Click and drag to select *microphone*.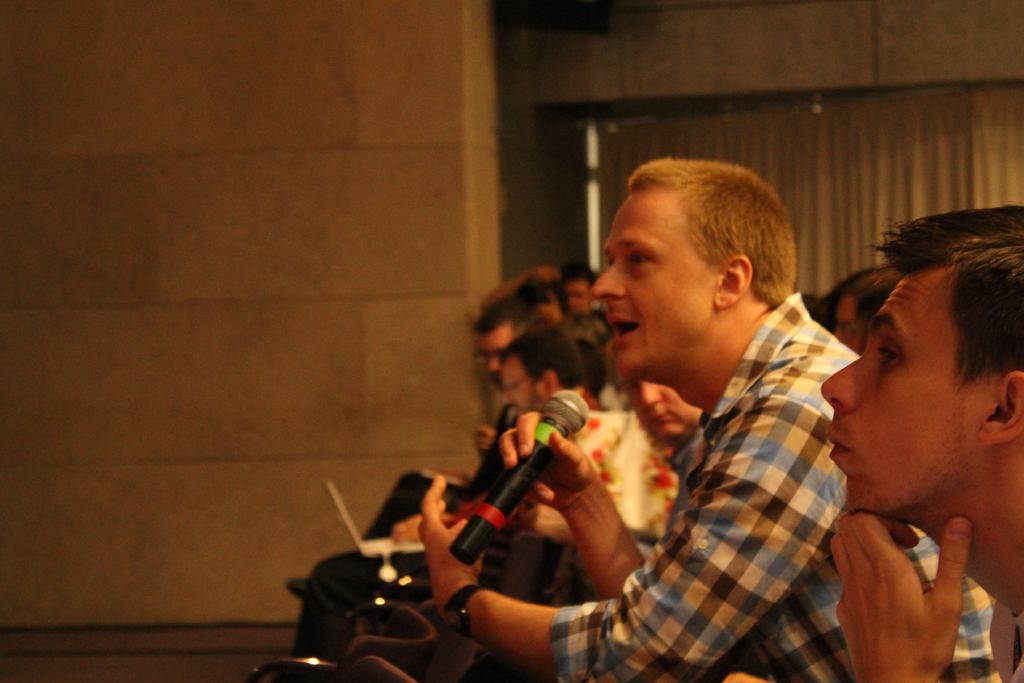
Selection: select_region(455, 388, 590, 560).
